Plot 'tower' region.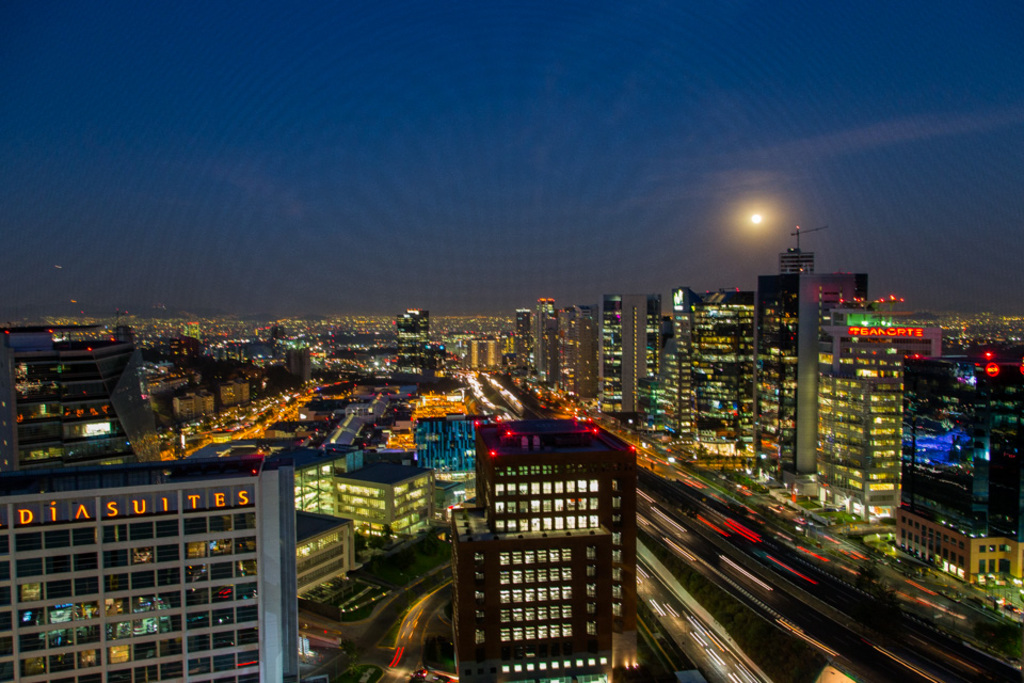
Plotted at (x1=290, y1=350, x2=313, y2=383).
